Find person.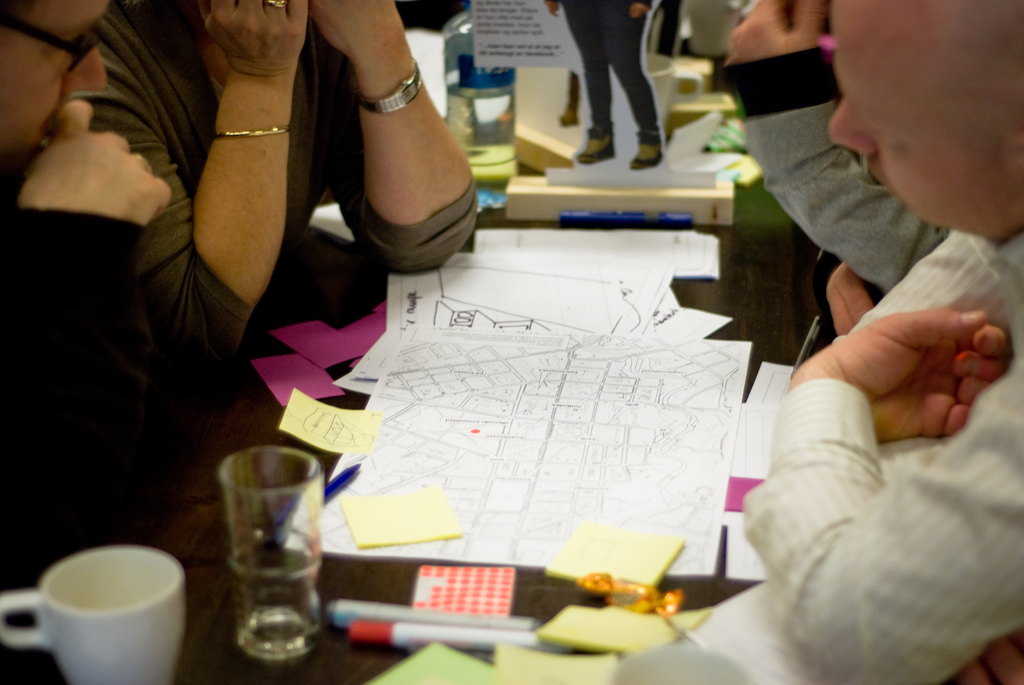
[0,3,173,584].
